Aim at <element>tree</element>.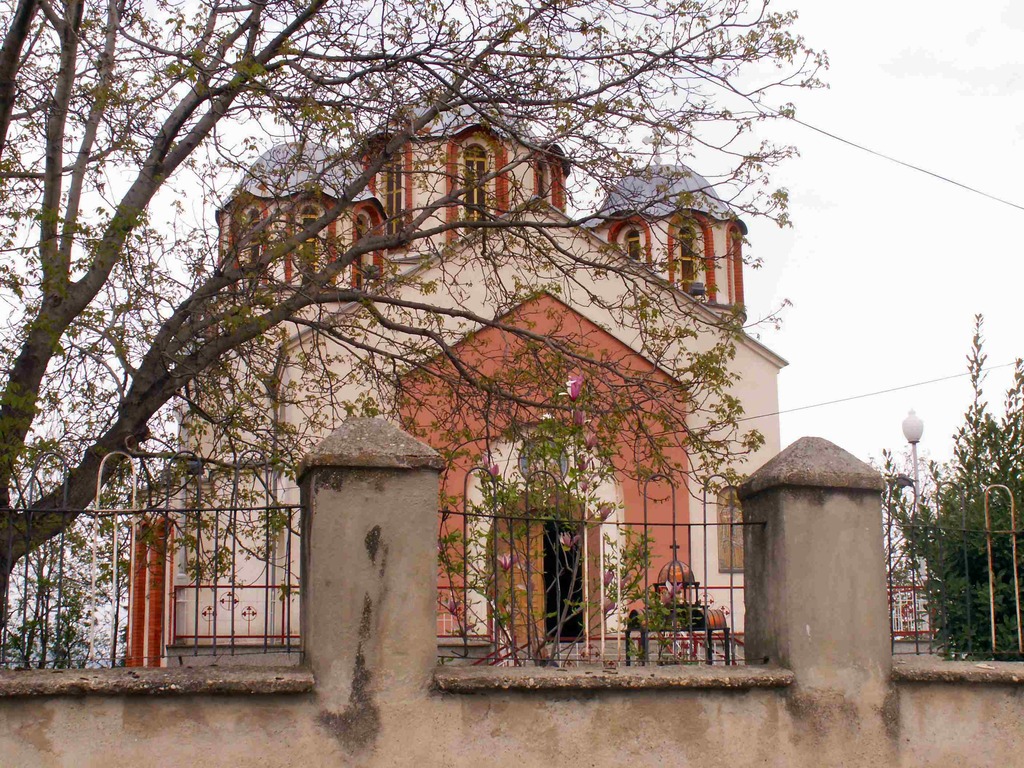
Aimed at box(900, 301, 1023, 668).
